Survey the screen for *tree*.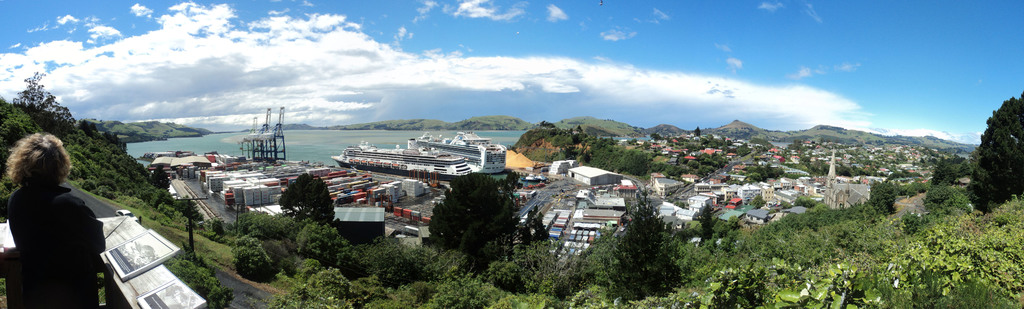
Survey found: rect(273, 161, 335, 244).
